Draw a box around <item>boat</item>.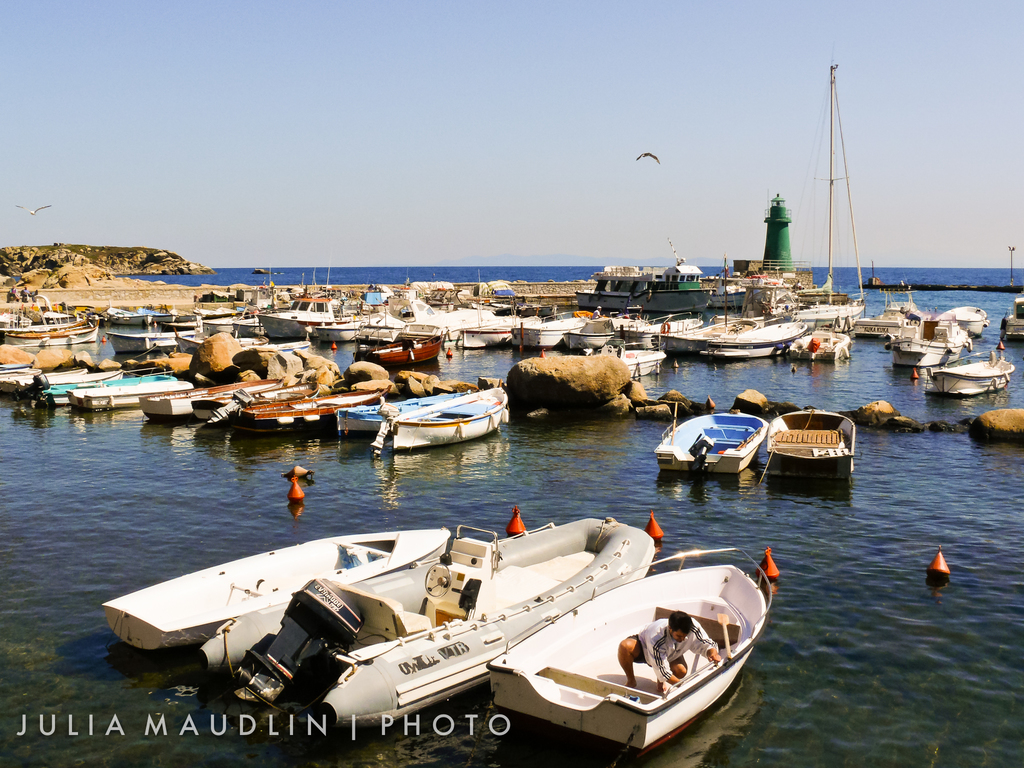
[68,373,192,419].
